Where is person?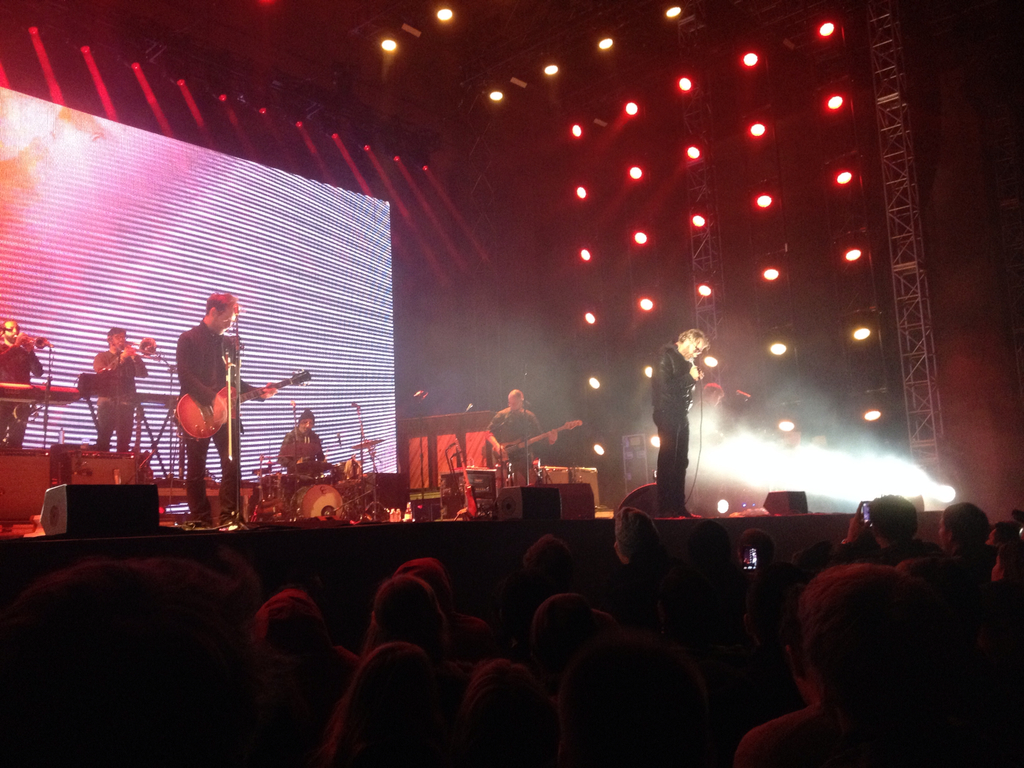
[688,514,733,575].
